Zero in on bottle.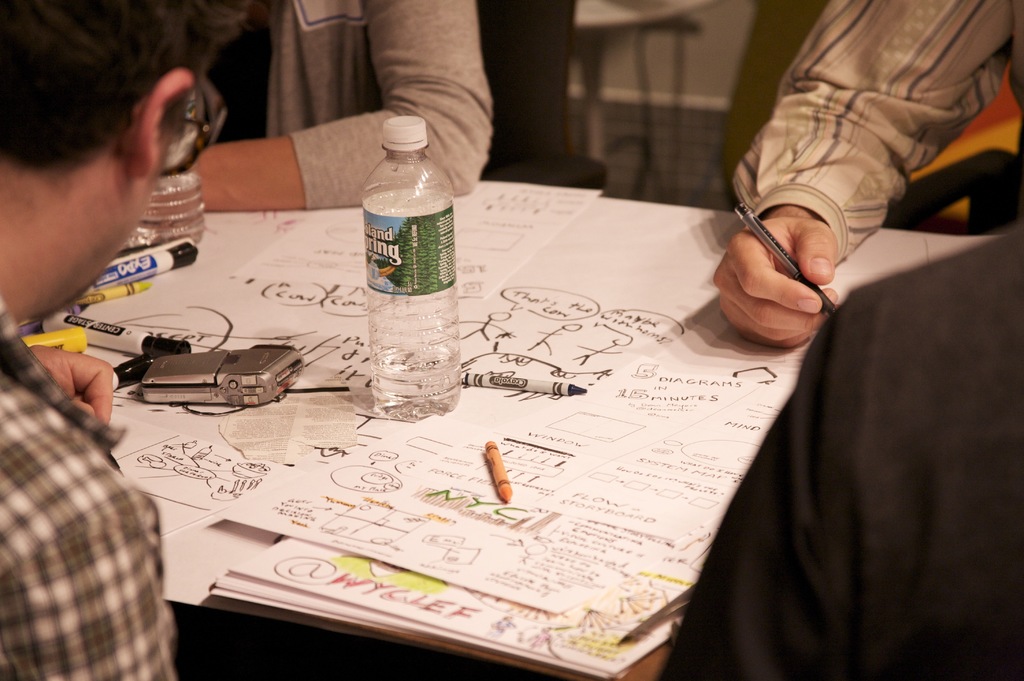
Zeroed in: l=362, t=116, r=463, b=418.
